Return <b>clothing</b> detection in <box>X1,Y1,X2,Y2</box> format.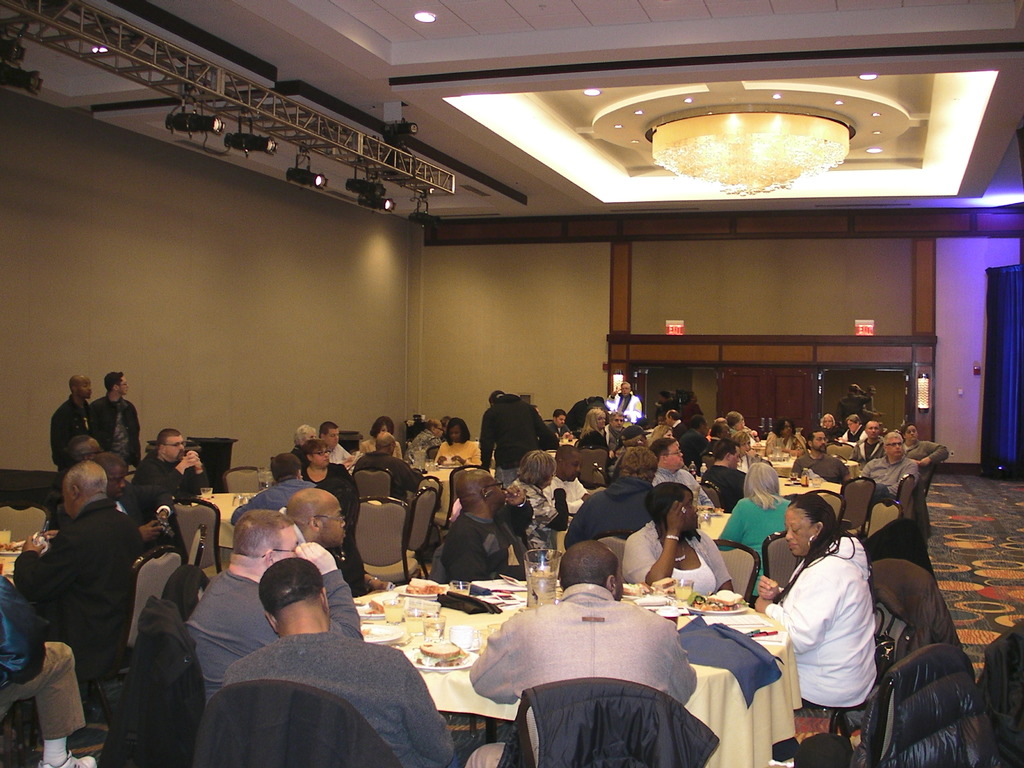
<box>196,612,461,767</box>.
